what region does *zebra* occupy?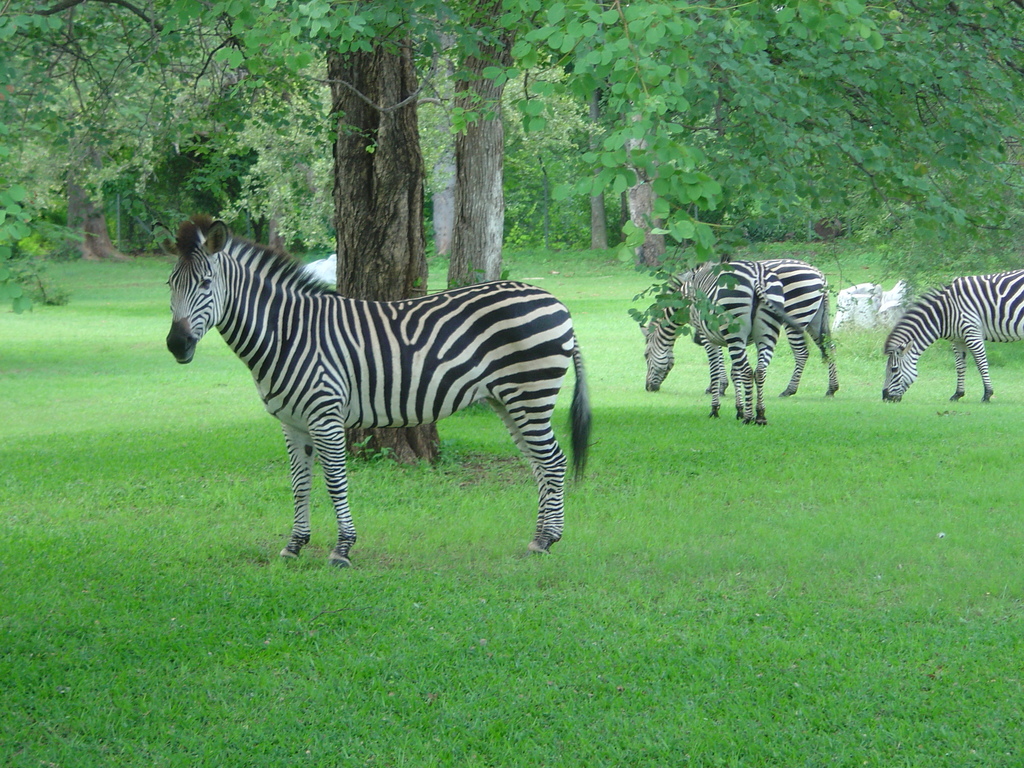
detection(690, 264, 806, 421).
